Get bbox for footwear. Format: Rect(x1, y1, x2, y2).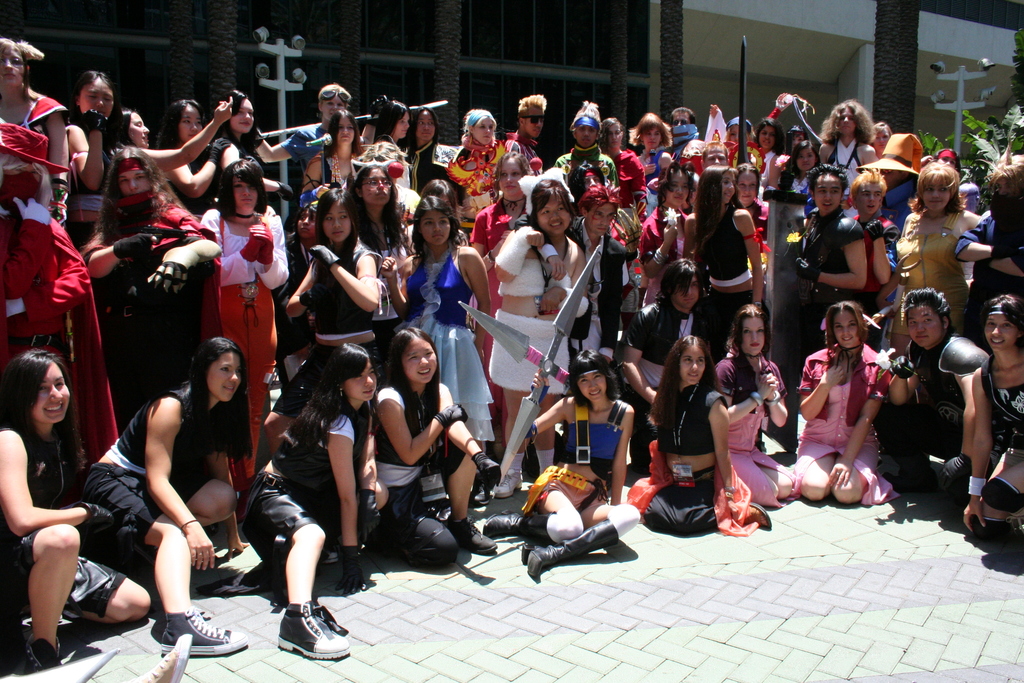
Rect(110, 635, 194, 682).
